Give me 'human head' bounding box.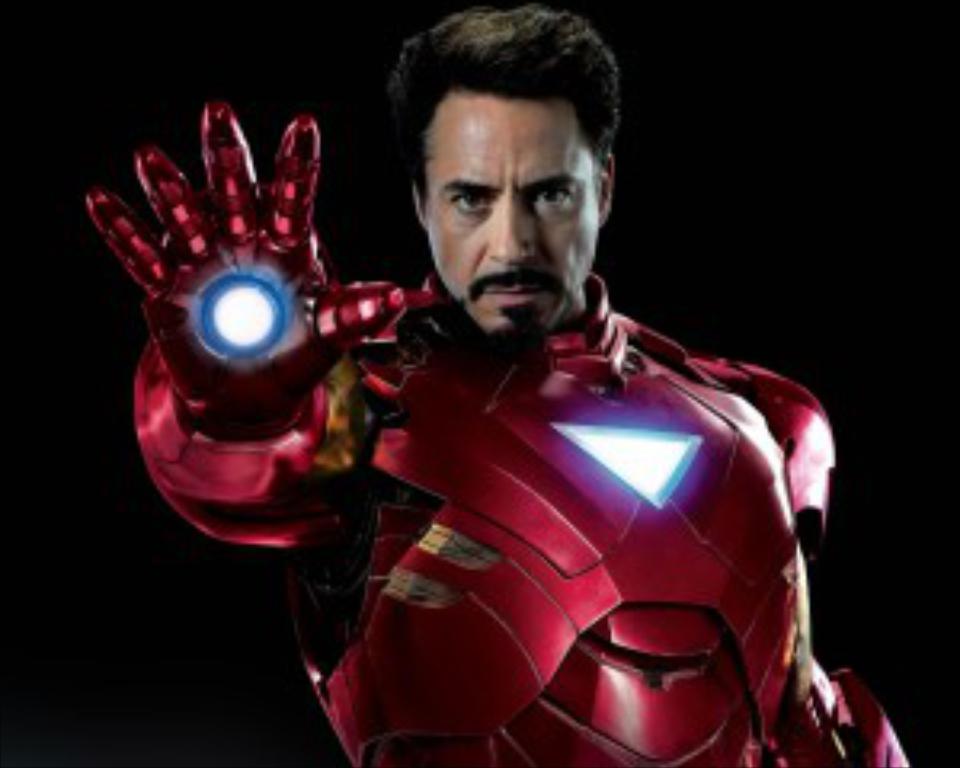
bbox(371, 13, 624, 330).
